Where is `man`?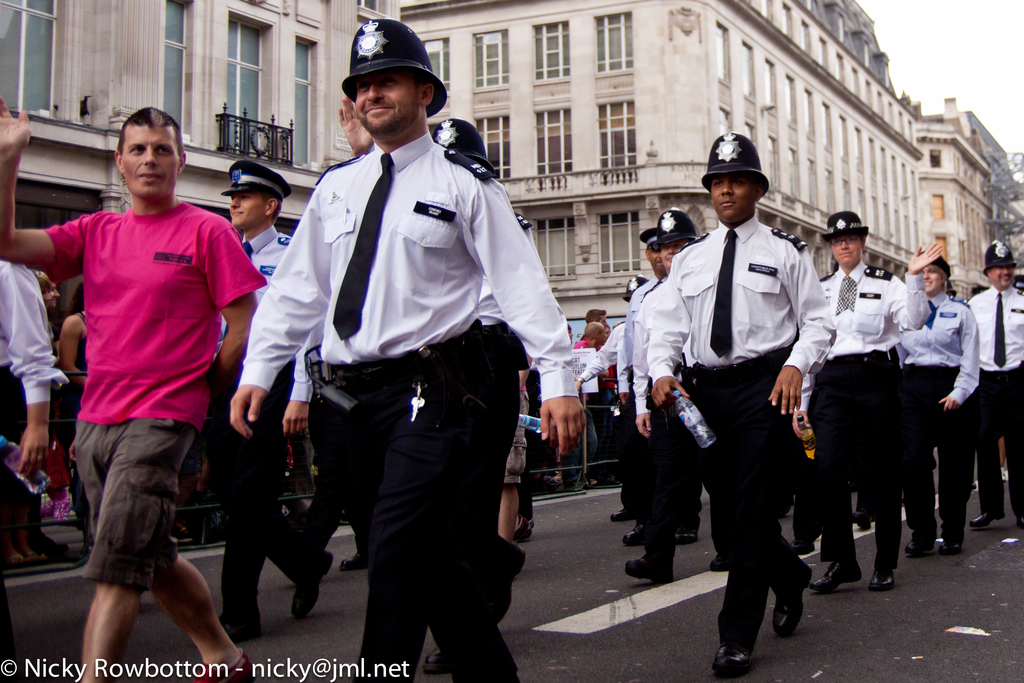
792:206:946:598.
